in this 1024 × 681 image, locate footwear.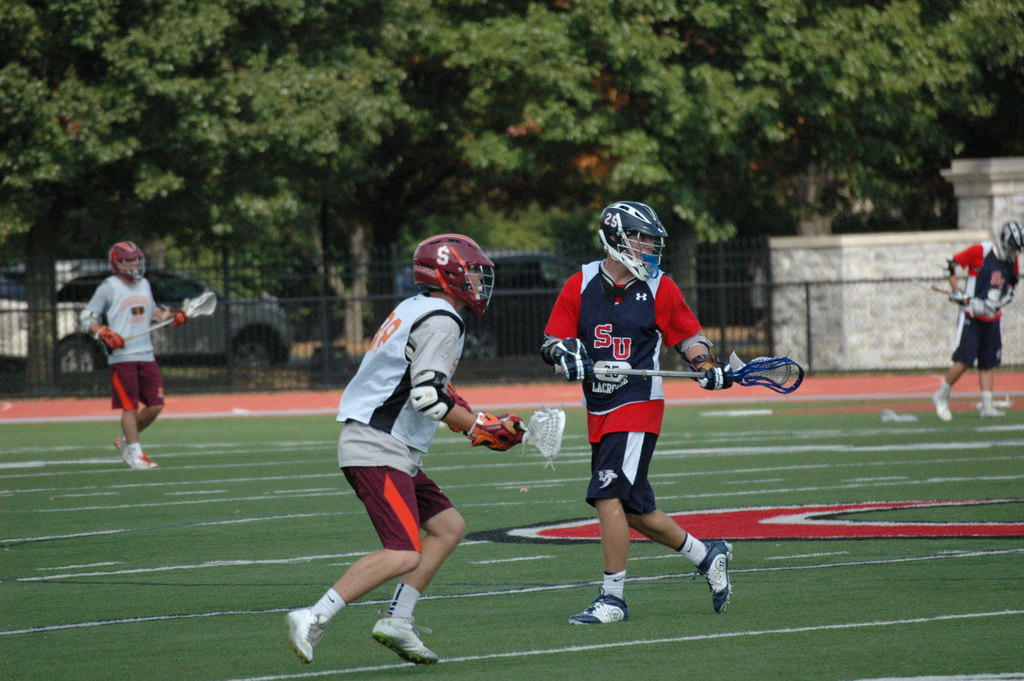
Bounding box: x1=569 y1=586 x2=626 y2=623.
